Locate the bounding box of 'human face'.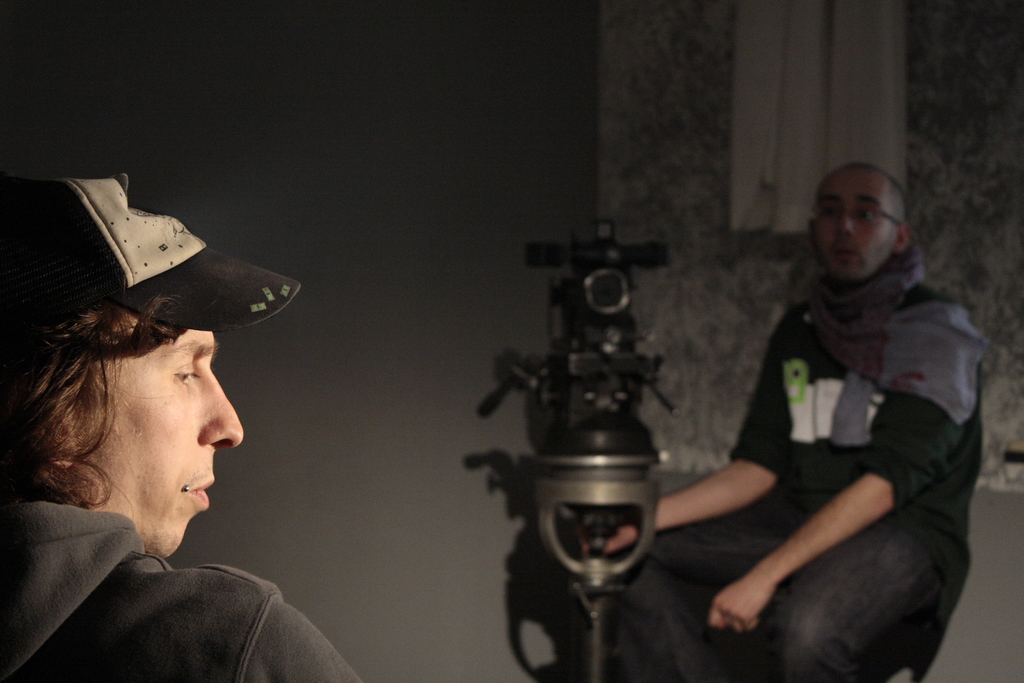
Bounding box: BBox(812, 167, 893, 278).
